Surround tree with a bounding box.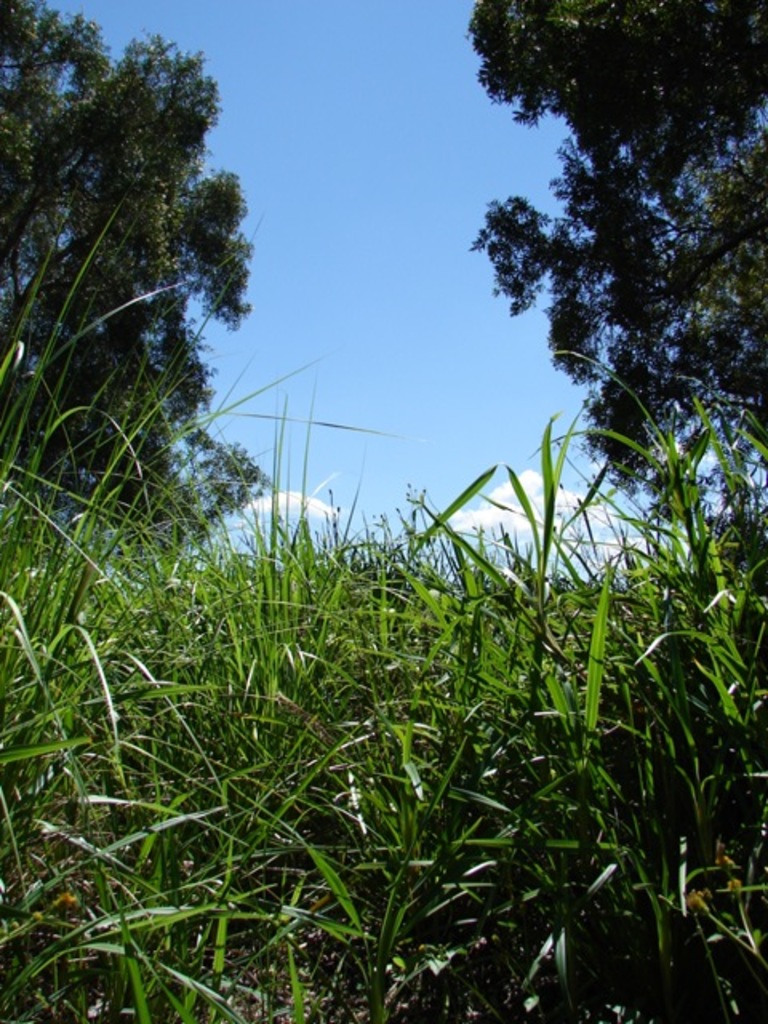
(x1=10, y1=21, x2=272, y2=613).
